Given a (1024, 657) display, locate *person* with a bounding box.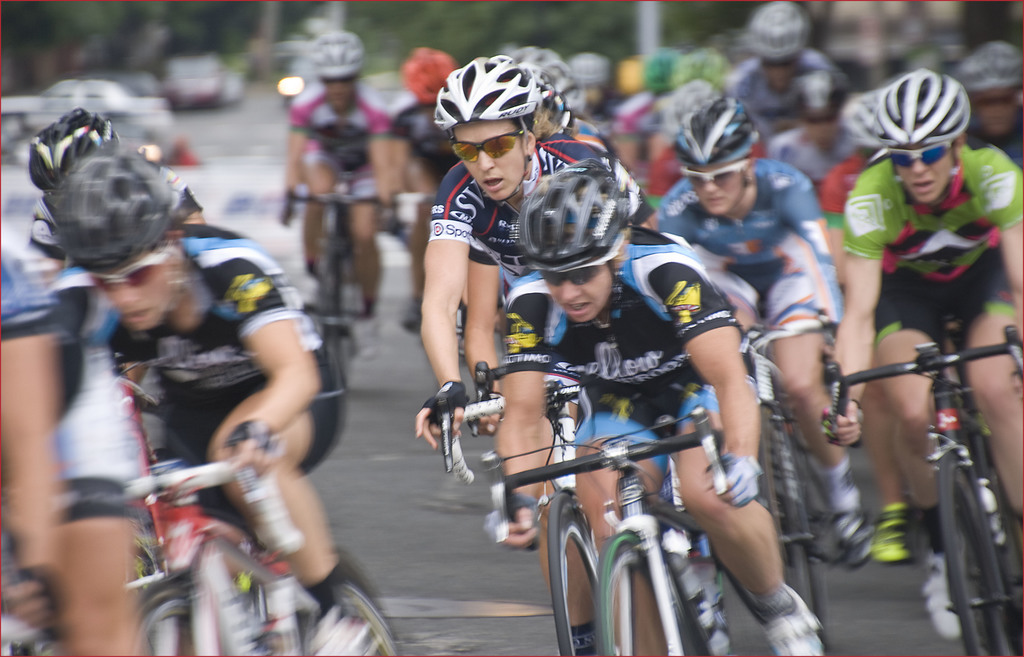
Located: {"x1": 282, "y1": 33, "x2": 400, "y2": 328}.
